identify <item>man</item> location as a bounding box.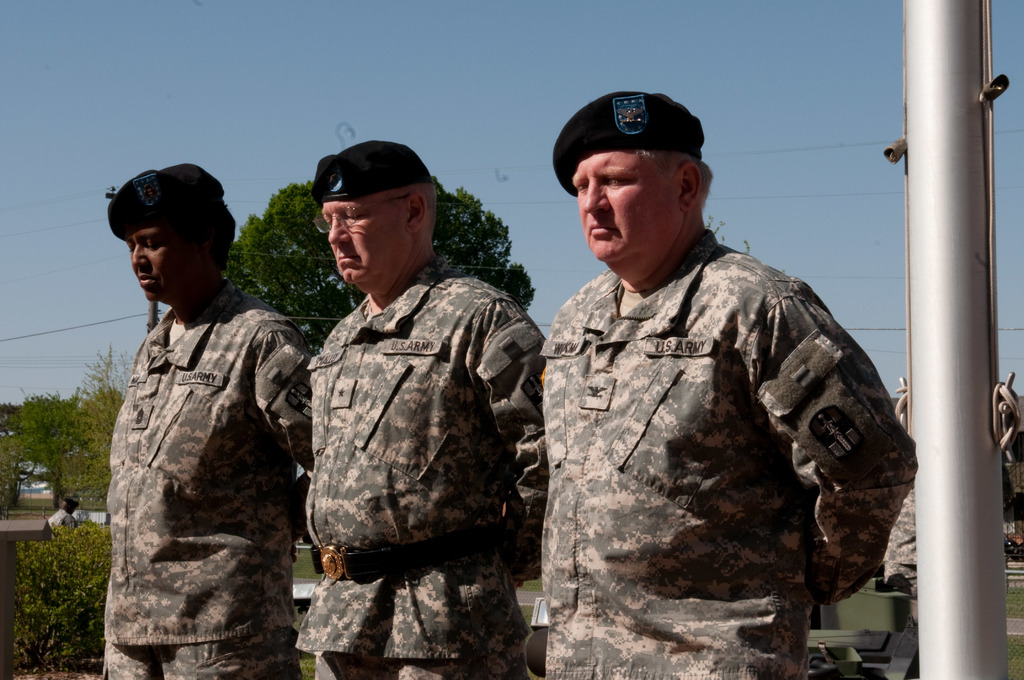
select_region(103, 159, 314, 679).
